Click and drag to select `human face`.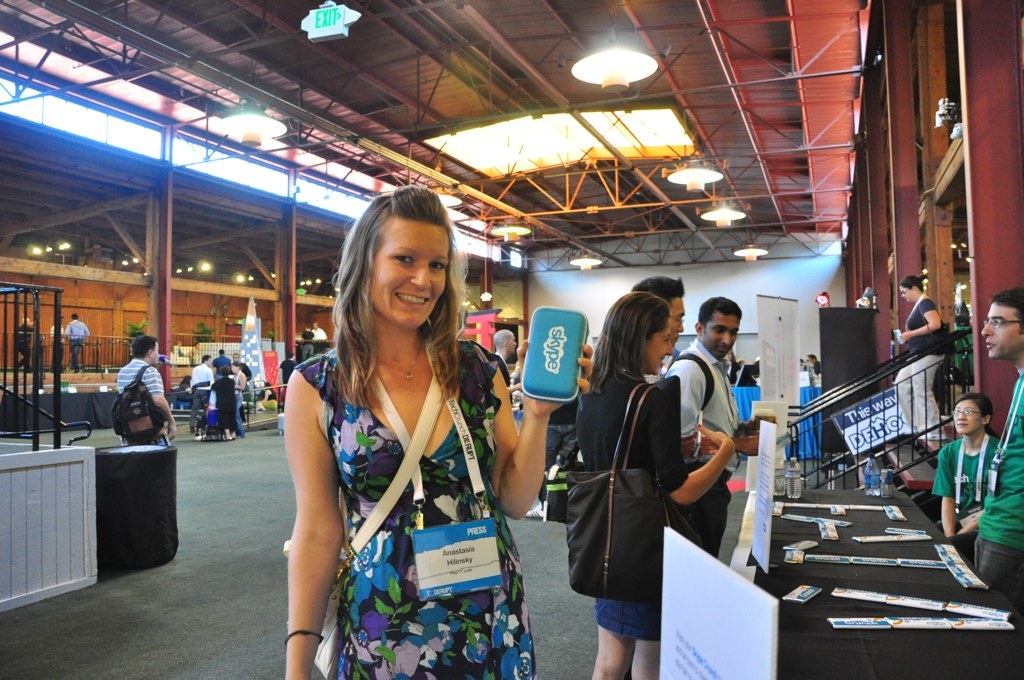
Selection: x1=644, y1=333, x2=671, y2=371.
